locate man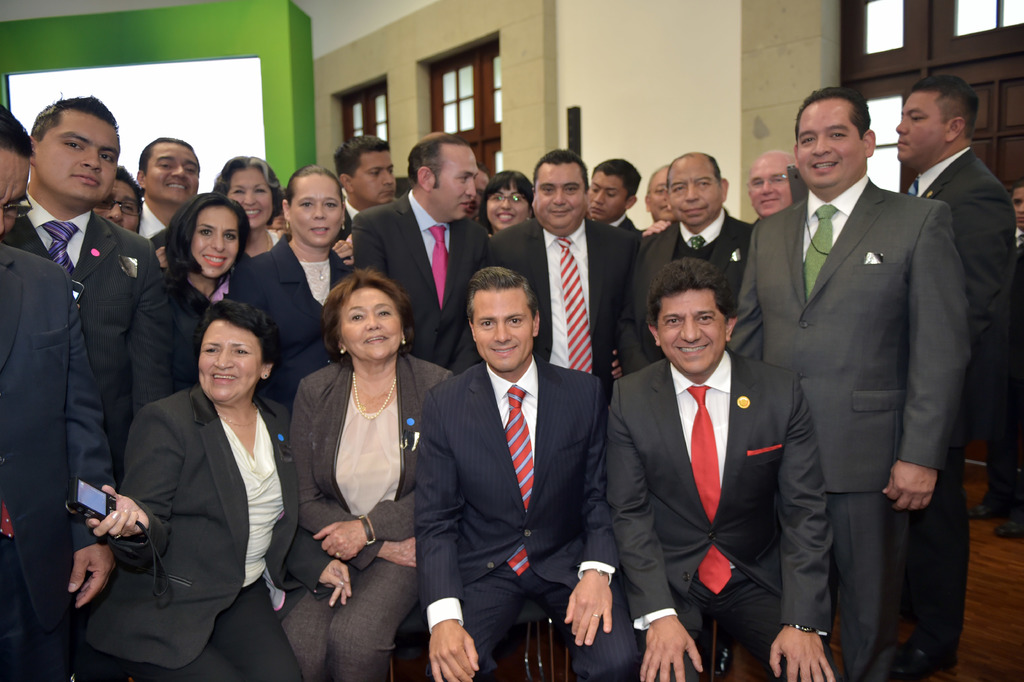
{"left": 883, "top": 71, "right": 1012, "bottom": 675}
